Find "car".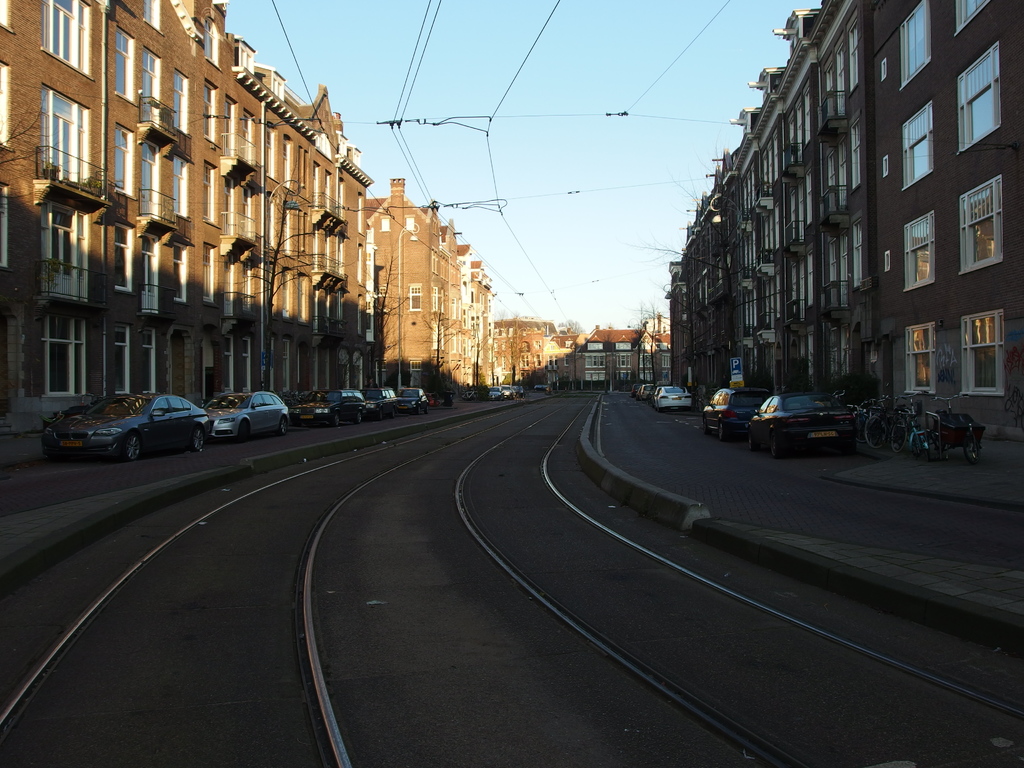
[x1=292, y1=388, x2=366, y2=426].
